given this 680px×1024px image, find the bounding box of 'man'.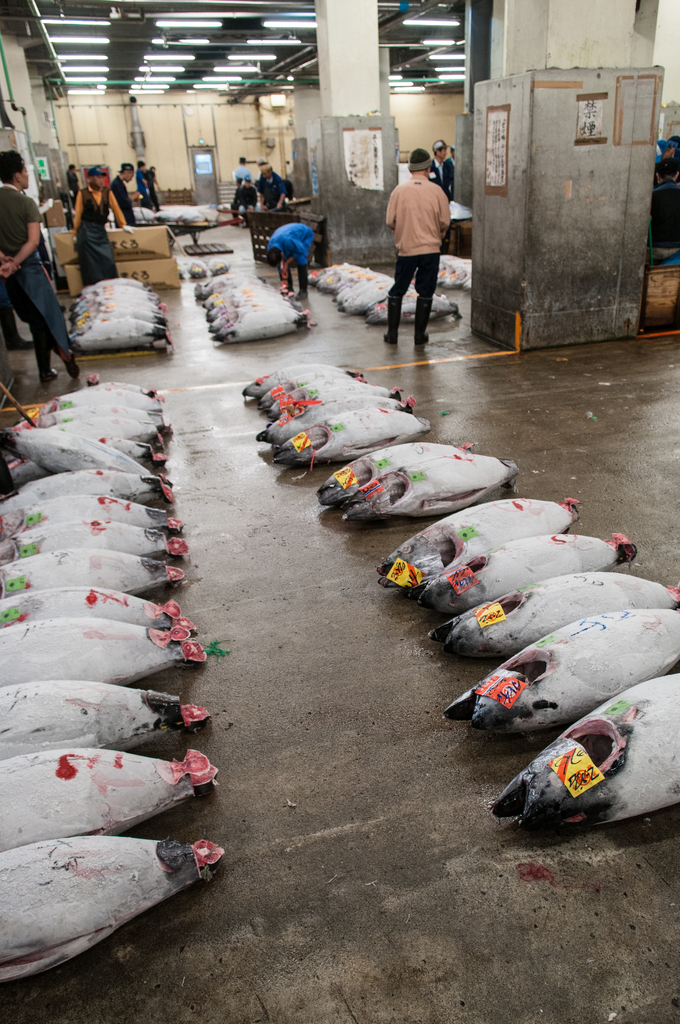
select_region(140, 160, 161, 211).
